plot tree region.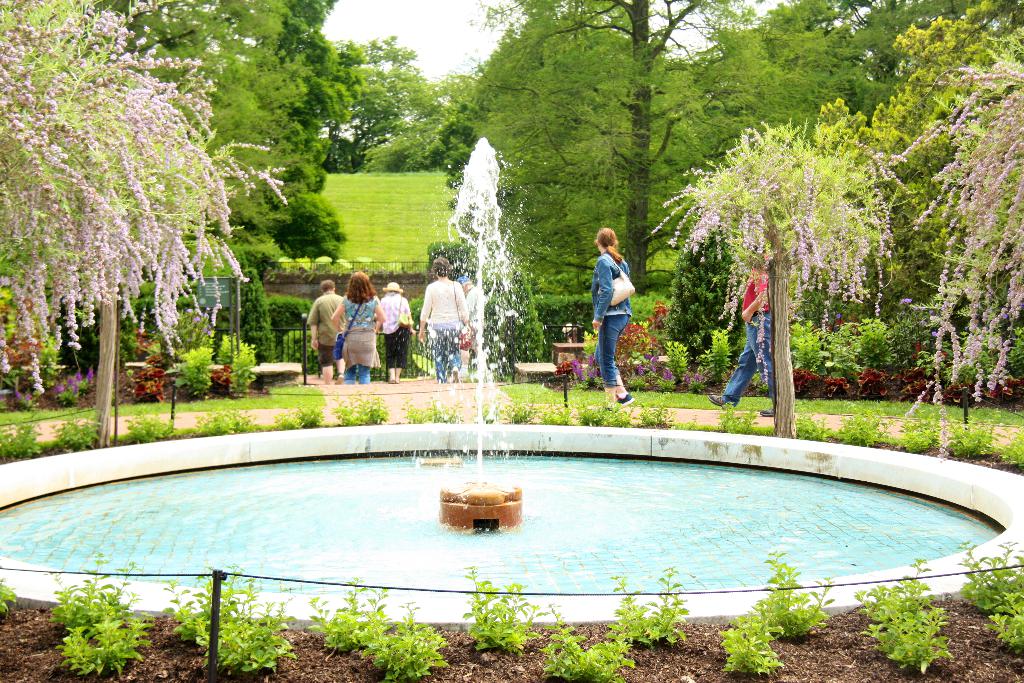
Plotted at region(229, 263, 275, 377).
